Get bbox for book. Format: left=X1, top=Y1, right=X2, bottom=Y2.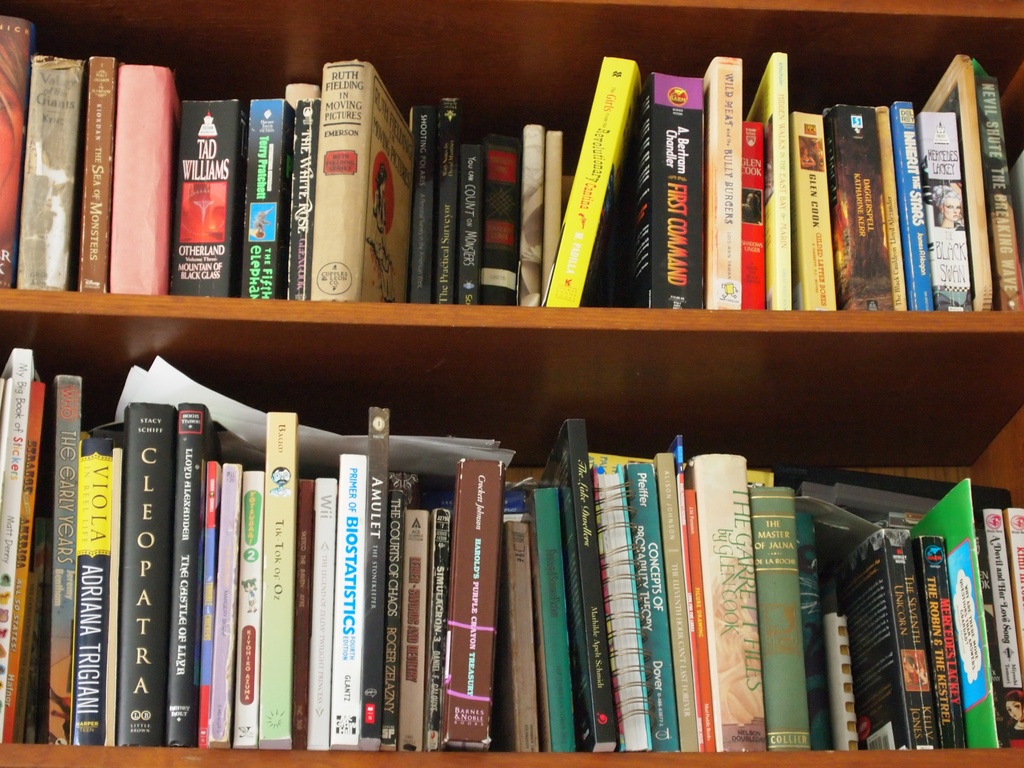
left=668, top=431, right=712, bottom=754.
